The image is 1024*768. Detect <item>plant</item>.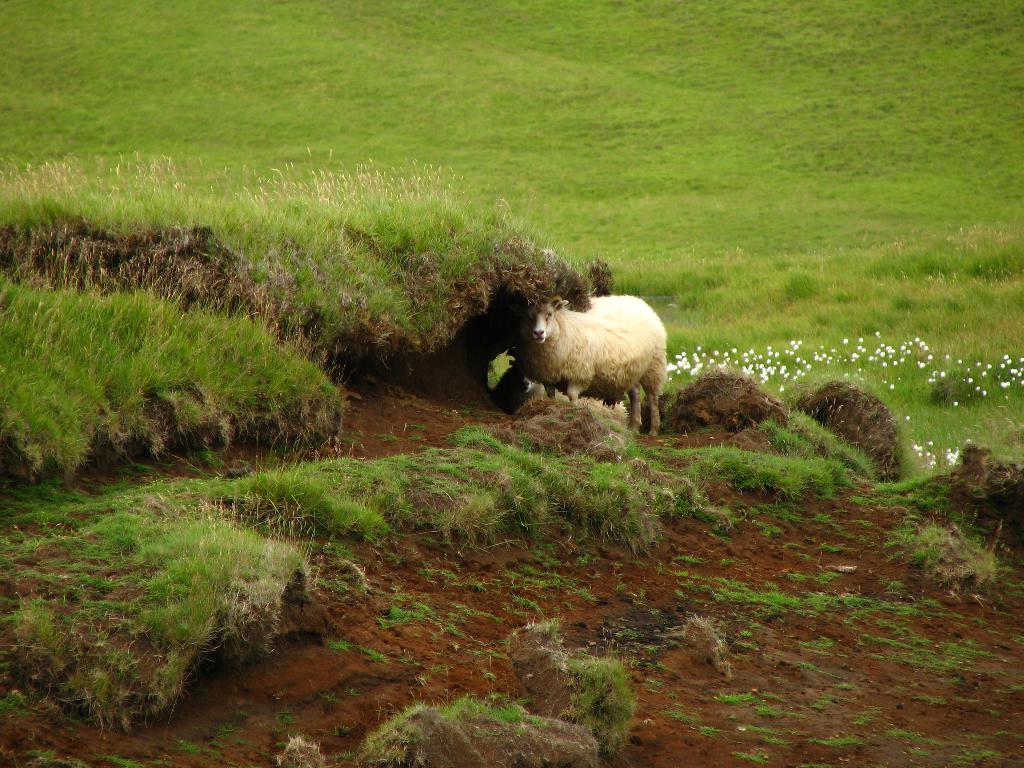
Detection: box(595, 573, 603, 580).
